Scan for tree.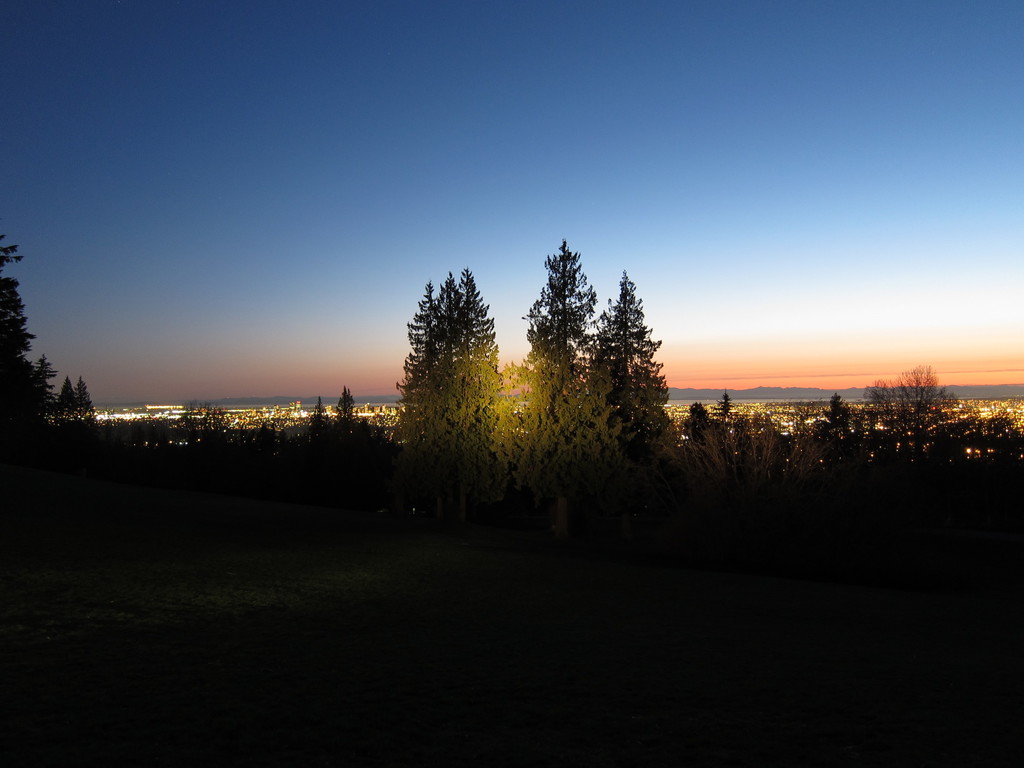
Scan result: crop(499, 240, 623, 495).
